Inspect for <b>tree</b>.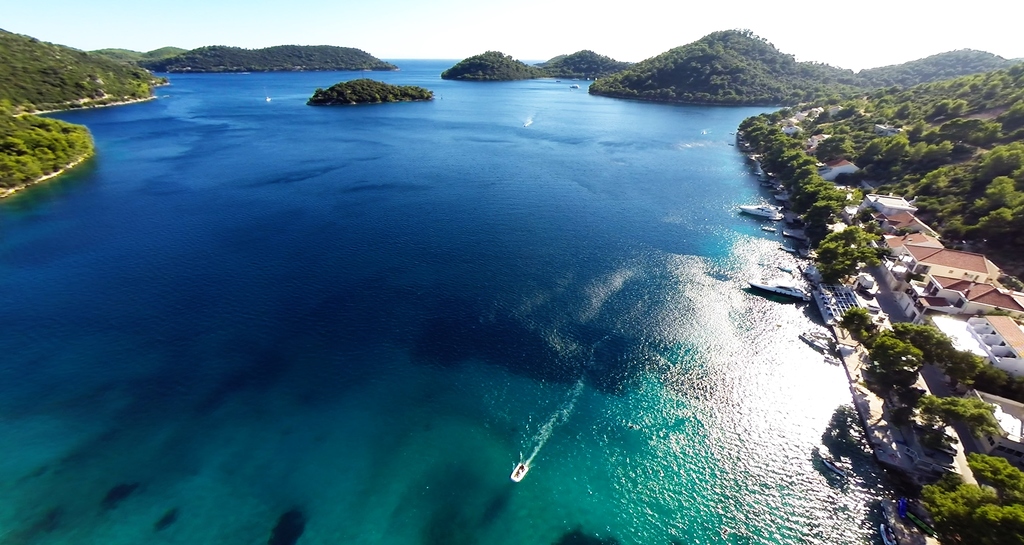
Inspection: [0,29,168,200].
